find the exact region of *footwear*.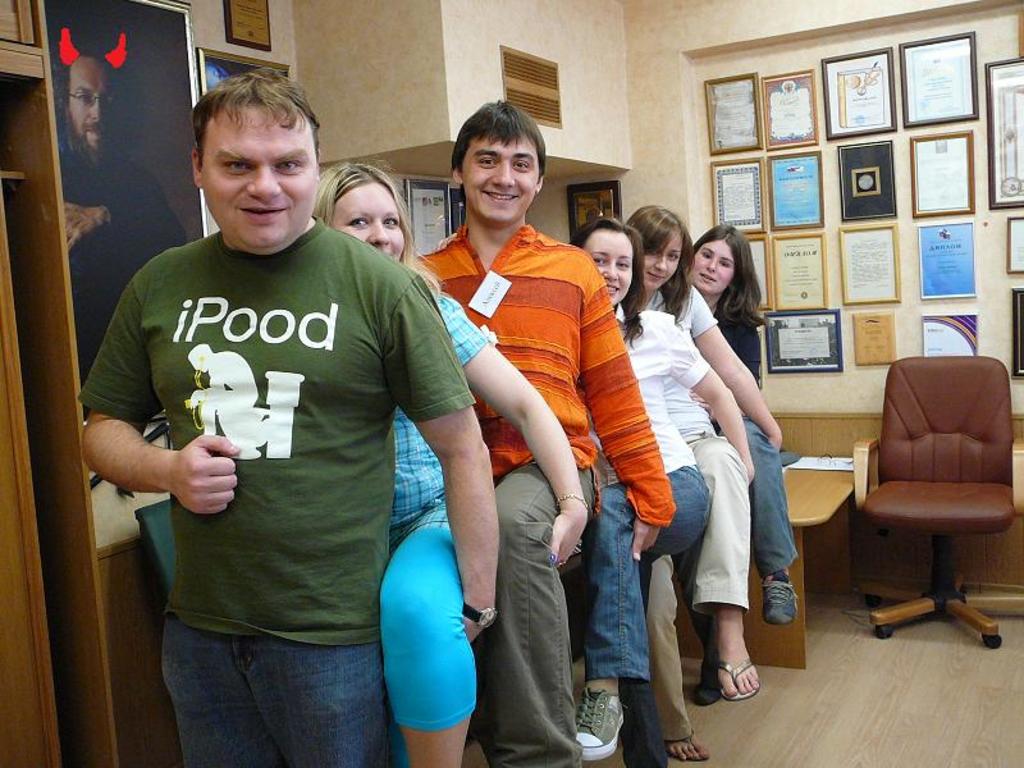
Exact region: region(692, 650, 723, 707).
